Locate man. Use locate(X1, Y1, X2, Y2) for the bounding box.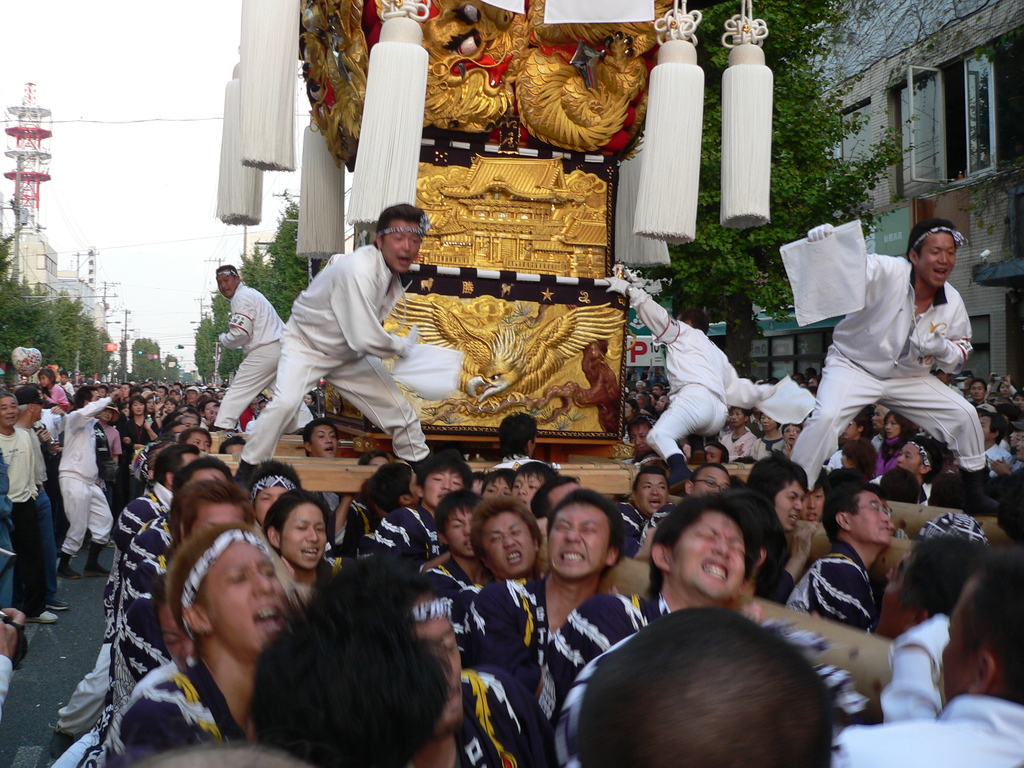
locate(490, 414, 536, 488).
